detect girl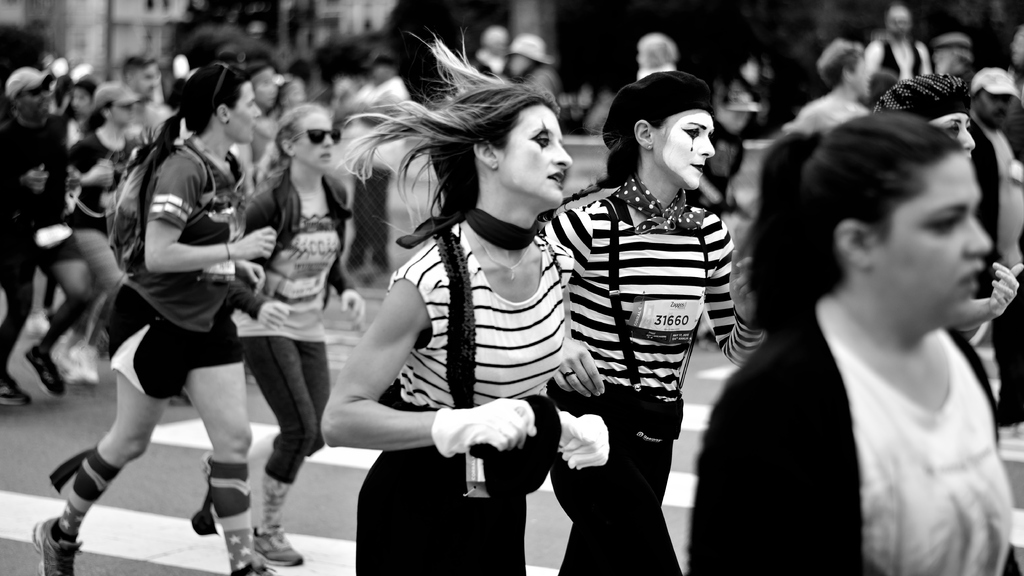
x1=328, y1=27, x2=568, y2=575
